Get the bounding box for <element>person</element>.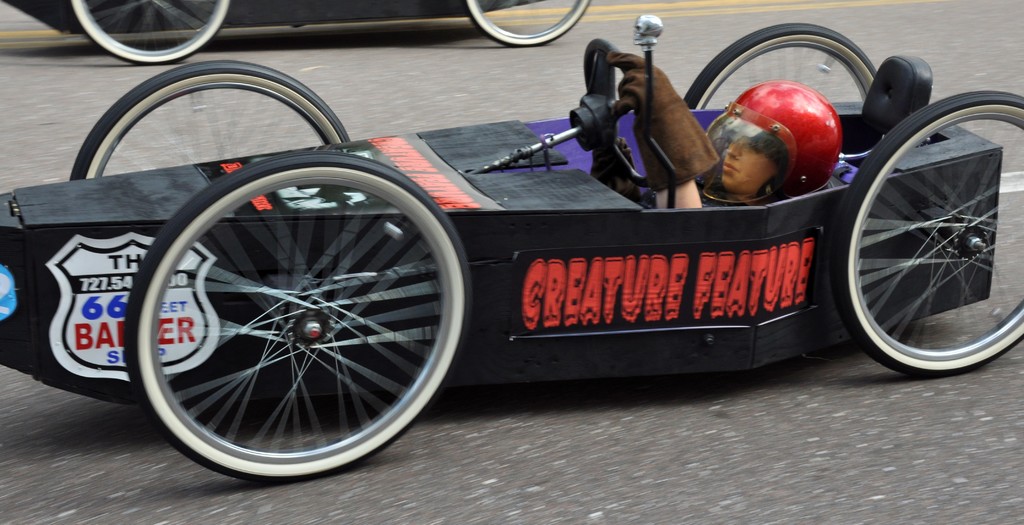
[628, 91, 837, 212].
